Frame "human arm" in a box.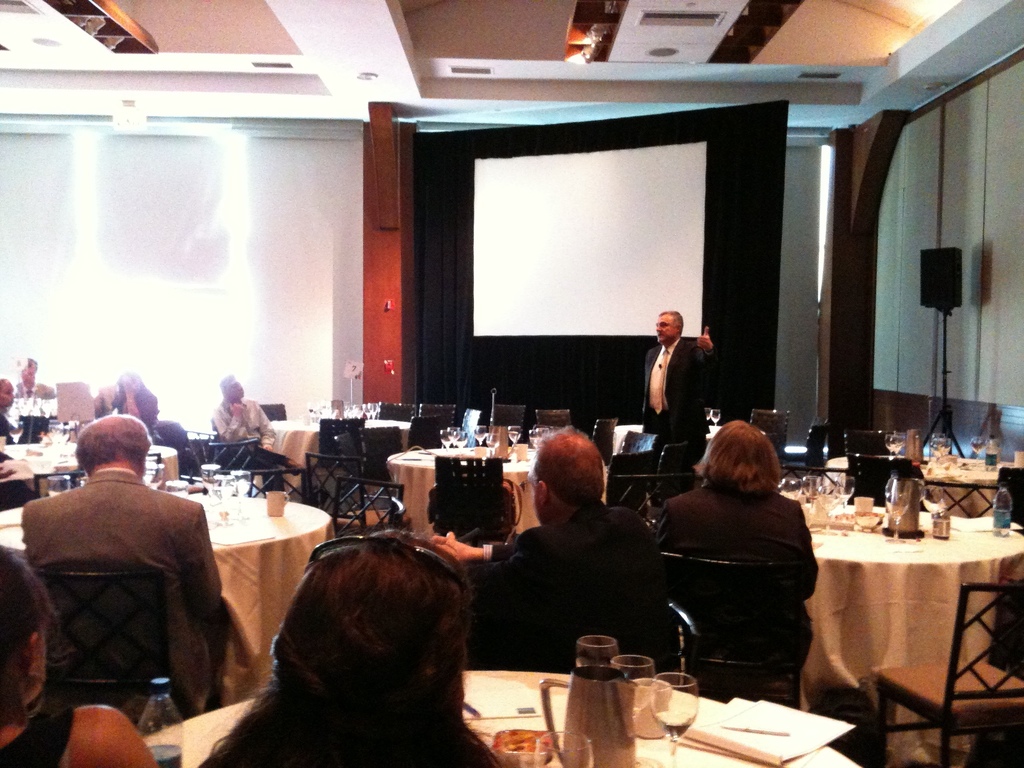
<region>695, 325, 710, 349</region>.
